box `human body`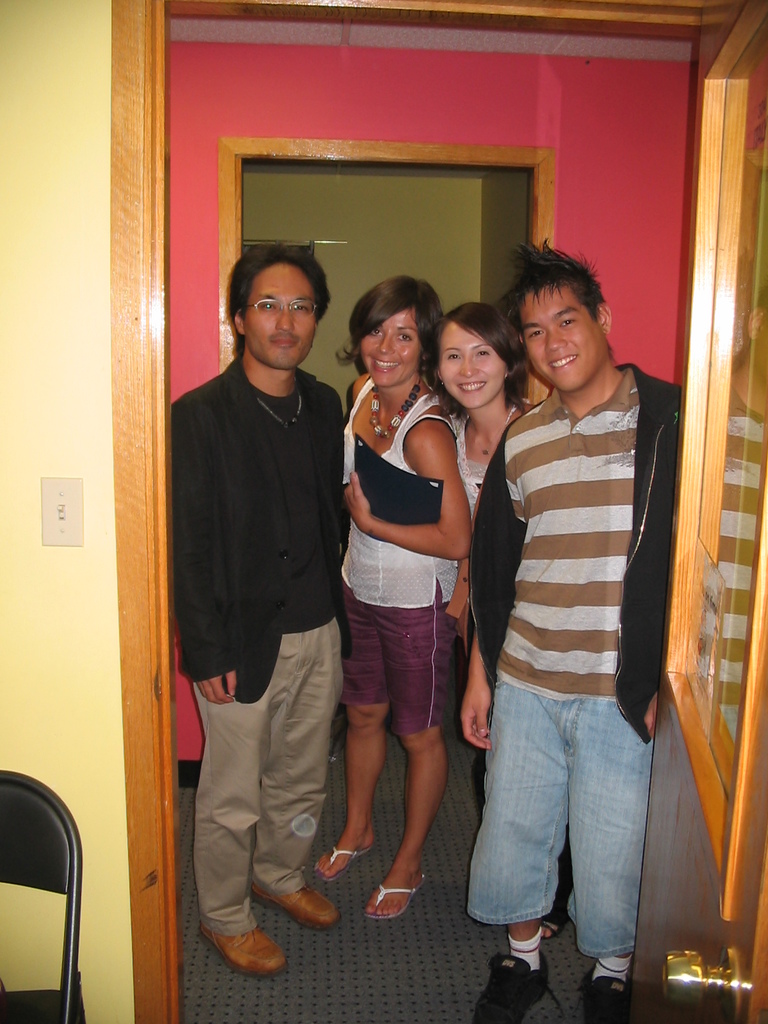
(x1=325, y1=276, x2=472, y2=931)
